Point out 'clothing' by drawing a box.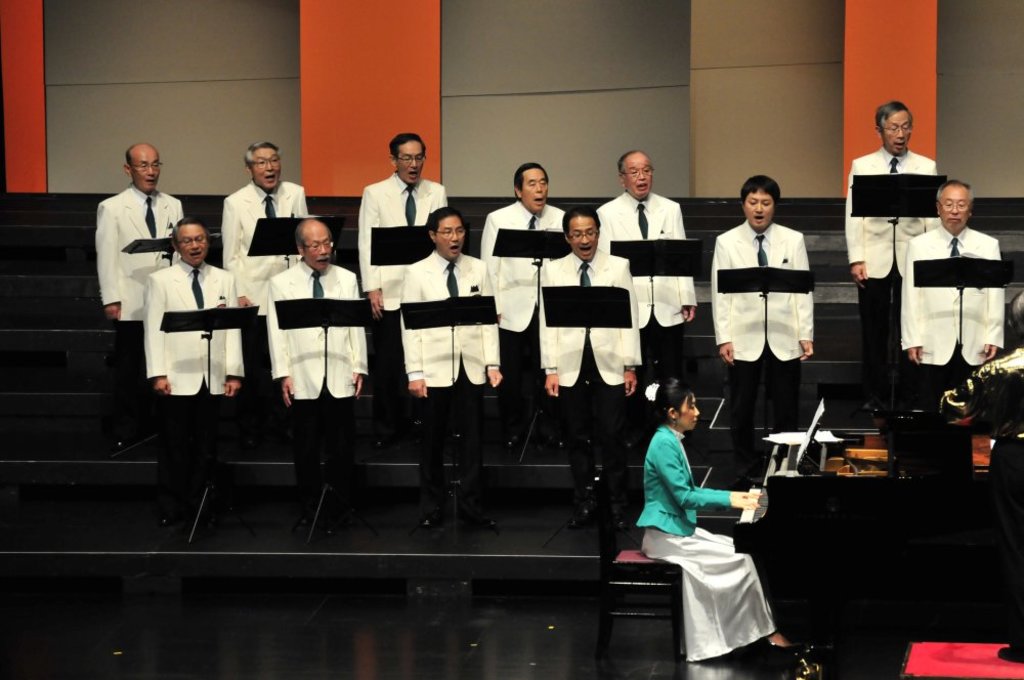
<bbox>474, 199, 566, 422</bbox>.
